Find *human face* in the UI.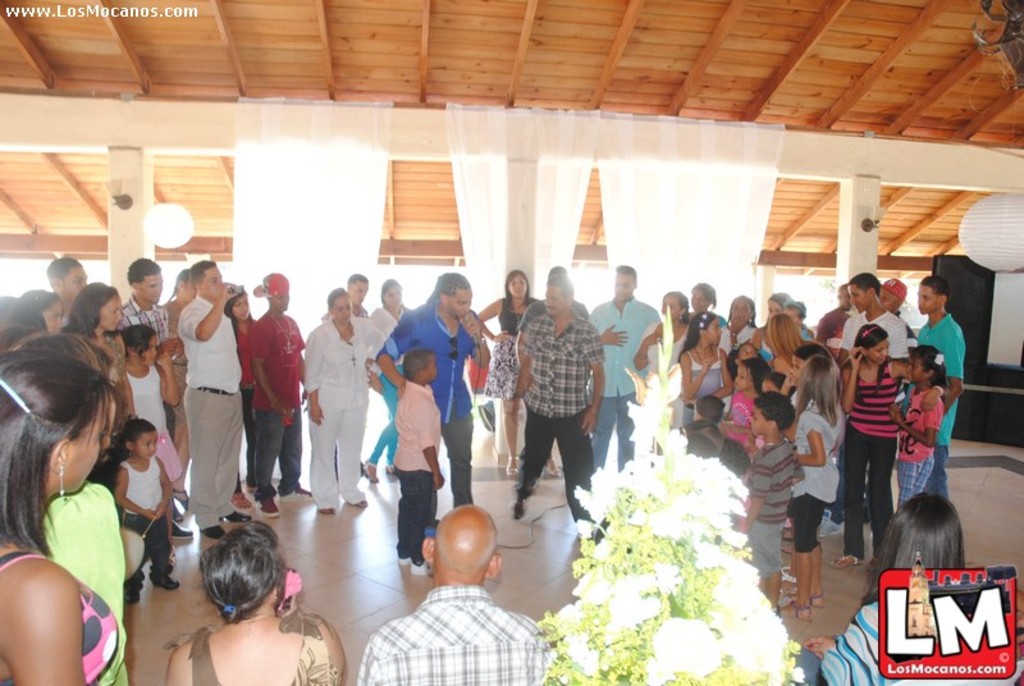
UI element at rect(791, 357, 808, 387).
